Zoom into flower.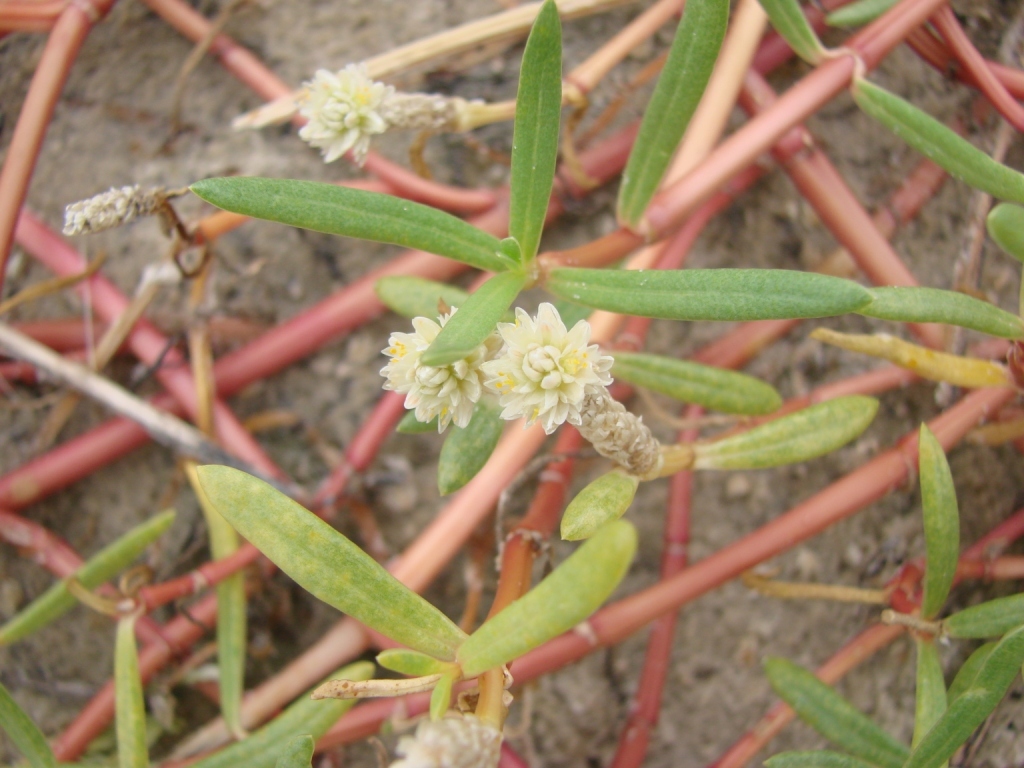
Zoom target: region(475, 295, 655, 475).
